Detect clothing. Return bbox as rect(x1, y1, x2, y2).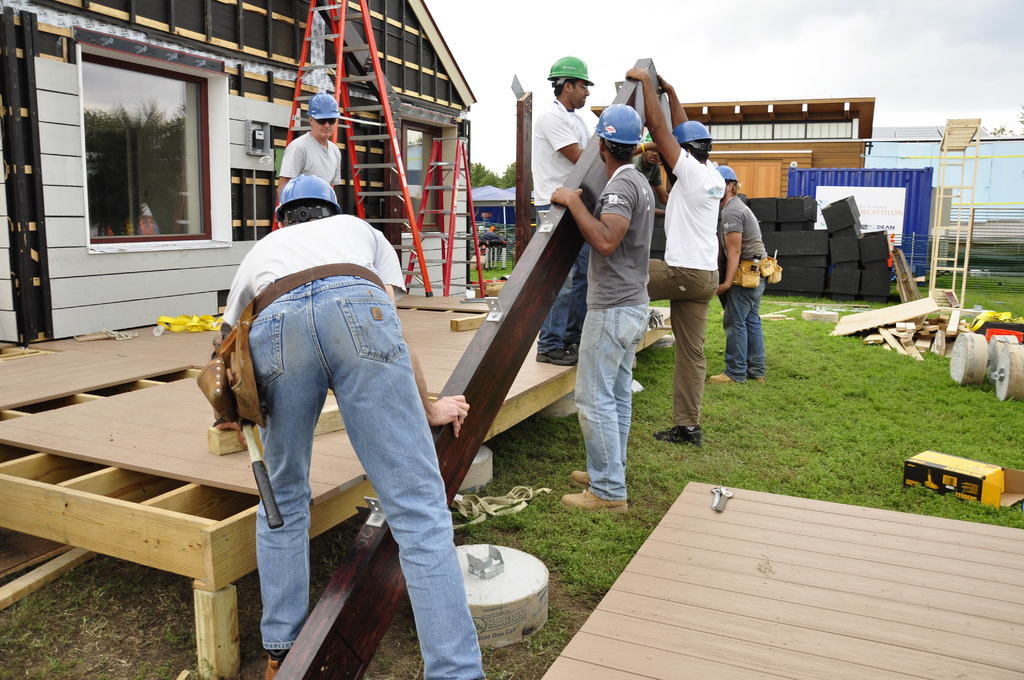
rect(576, 166, 659, 498).
